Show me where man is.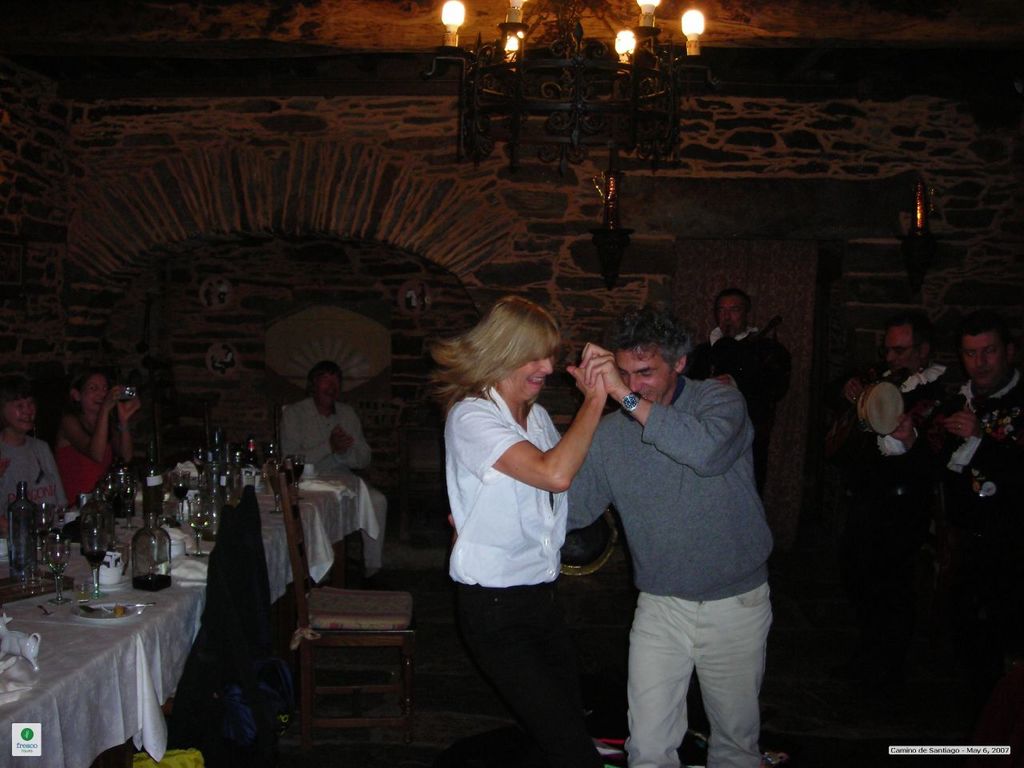
man is at <box>280,360,373,568</box>.
